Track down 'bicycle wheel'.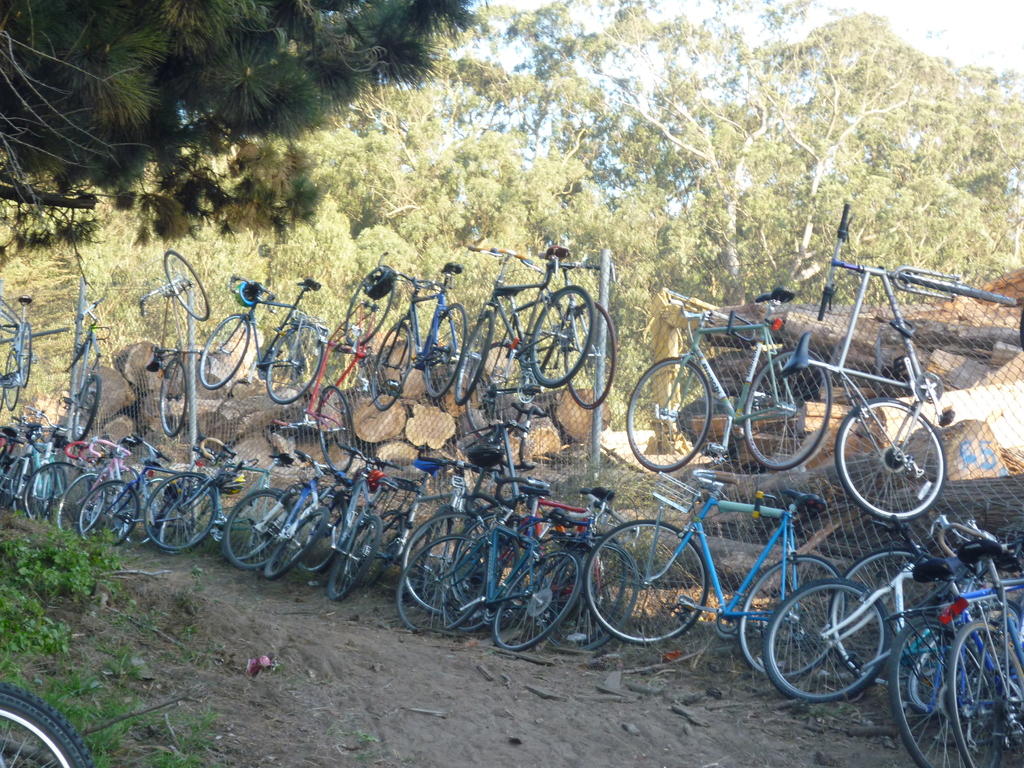
Tracked to crop(161, 248, 218, 321).
